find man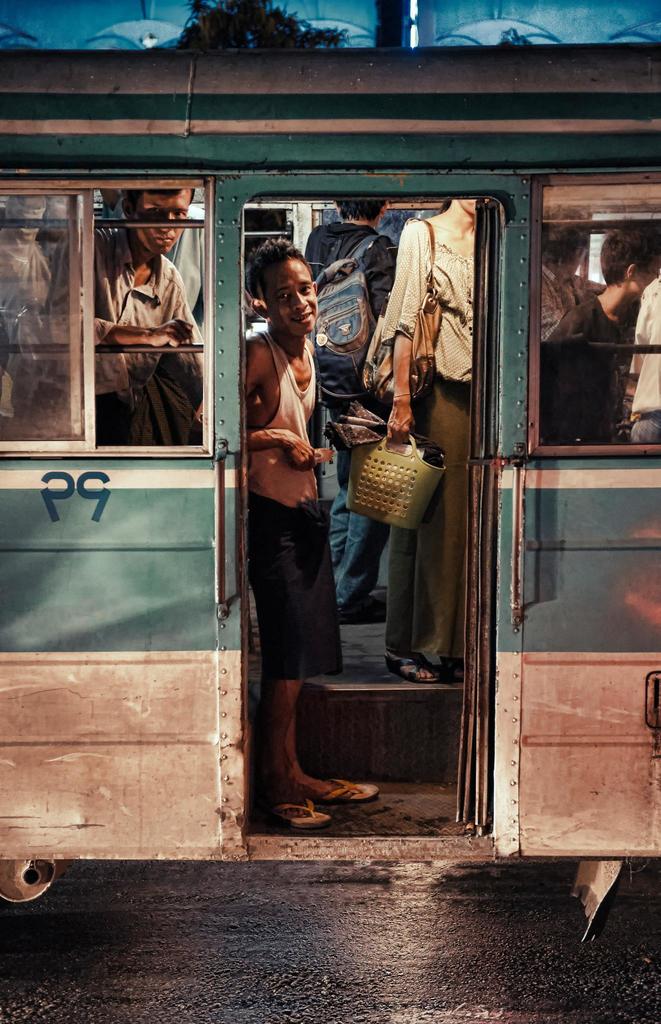
crop(43, 184, 193, 445)
